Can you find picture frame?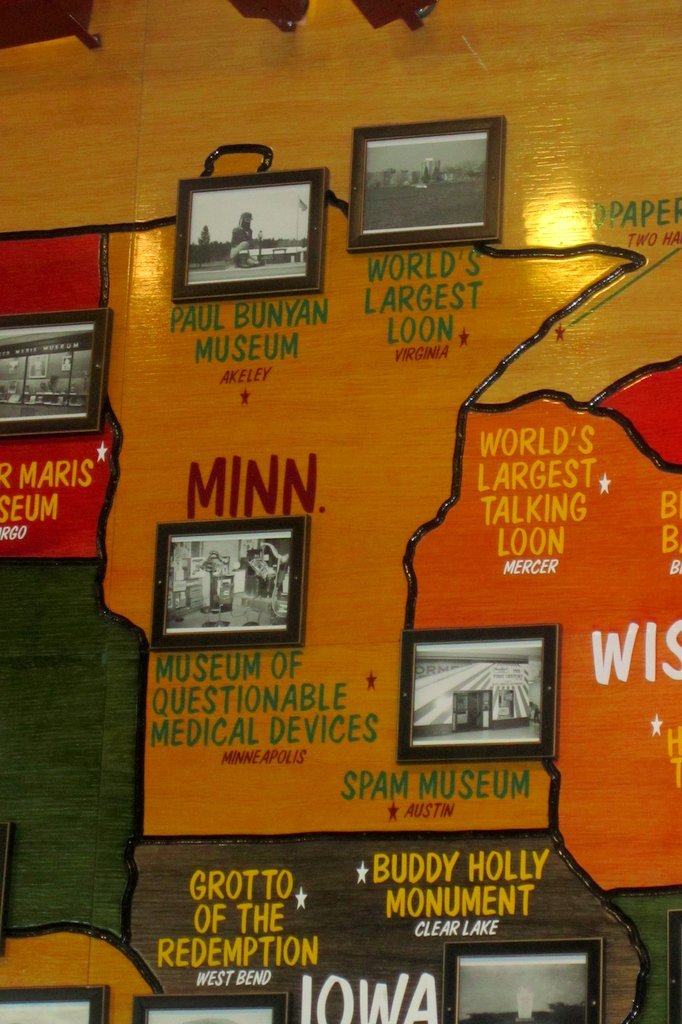
Yes, bounding box: 0,308,115,441.
